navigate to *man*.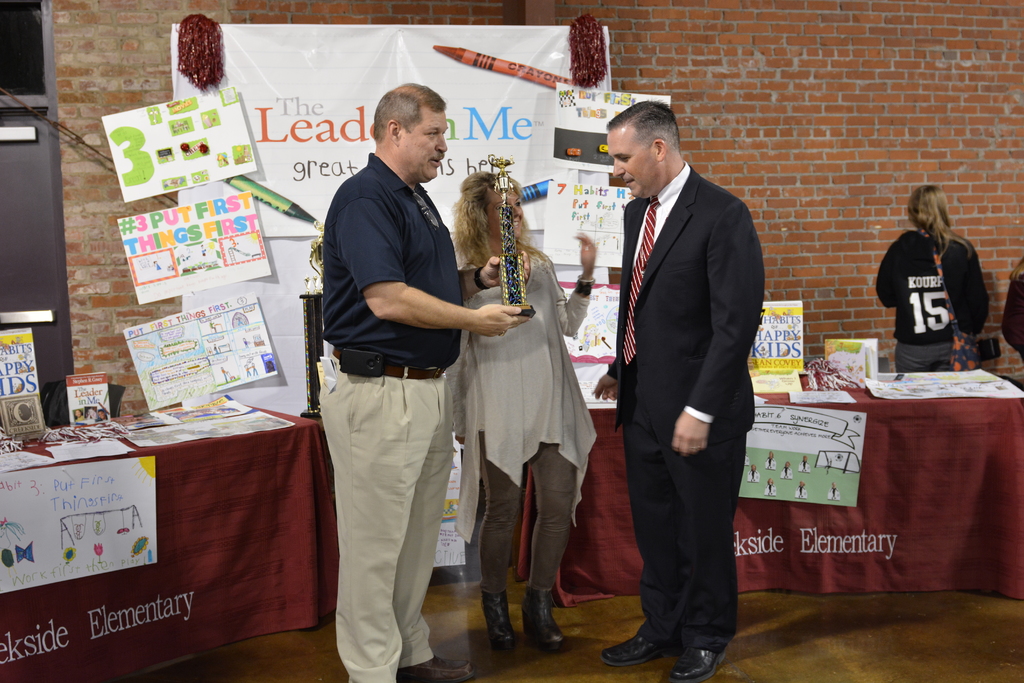
Navigation target: 311, 69, 499, 671.
